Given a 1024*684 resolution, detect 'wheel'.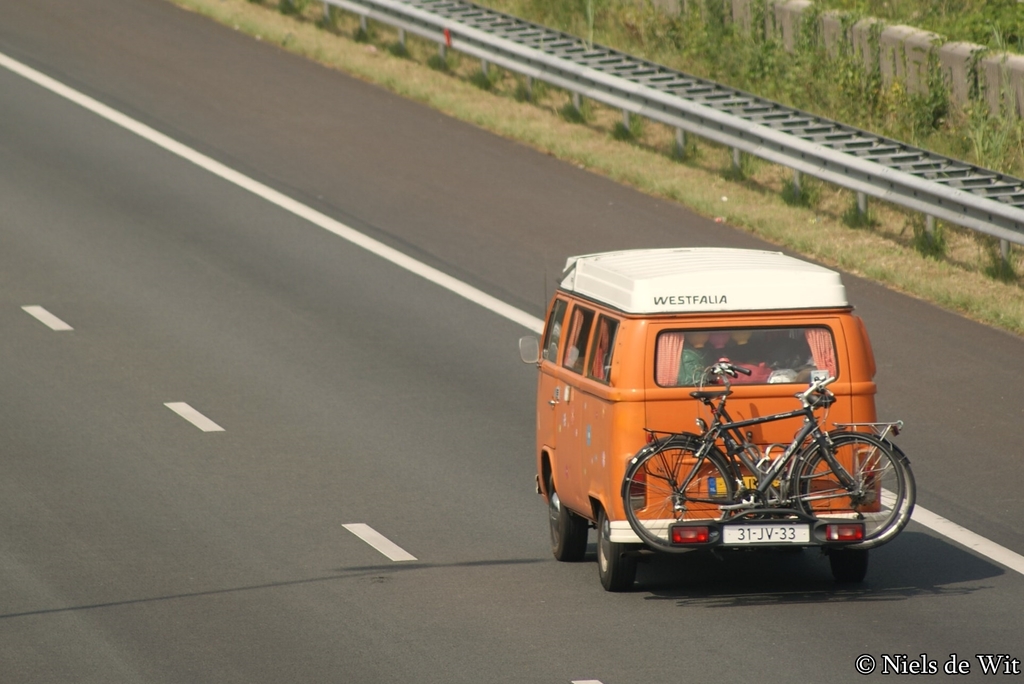
826,550,870,588.
